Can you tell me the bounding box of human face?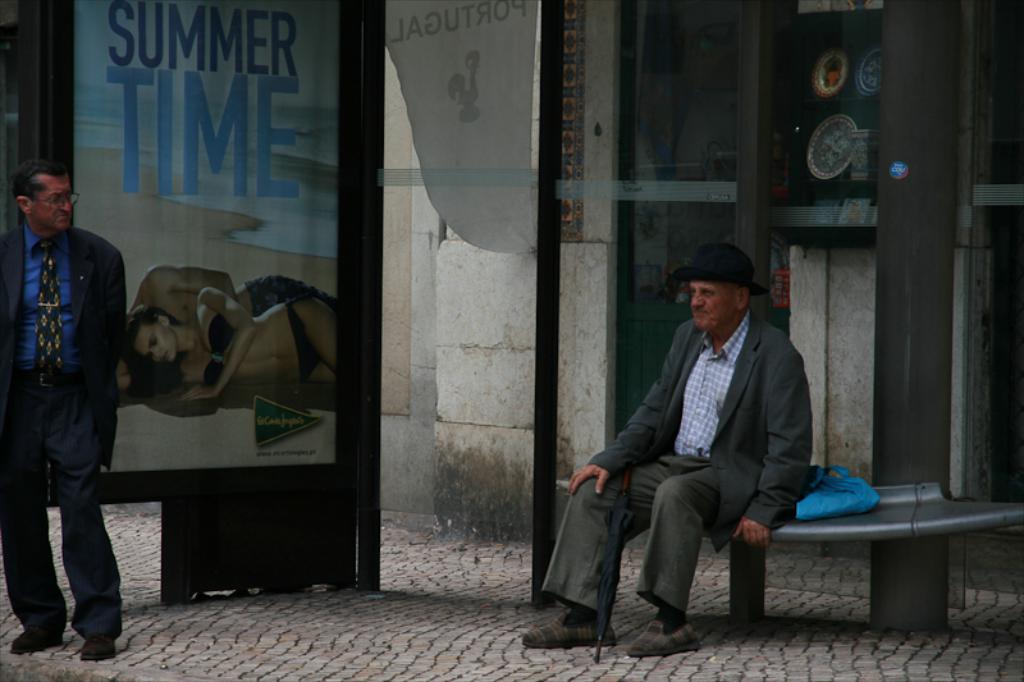
rect(28, 173, 72, 233).
